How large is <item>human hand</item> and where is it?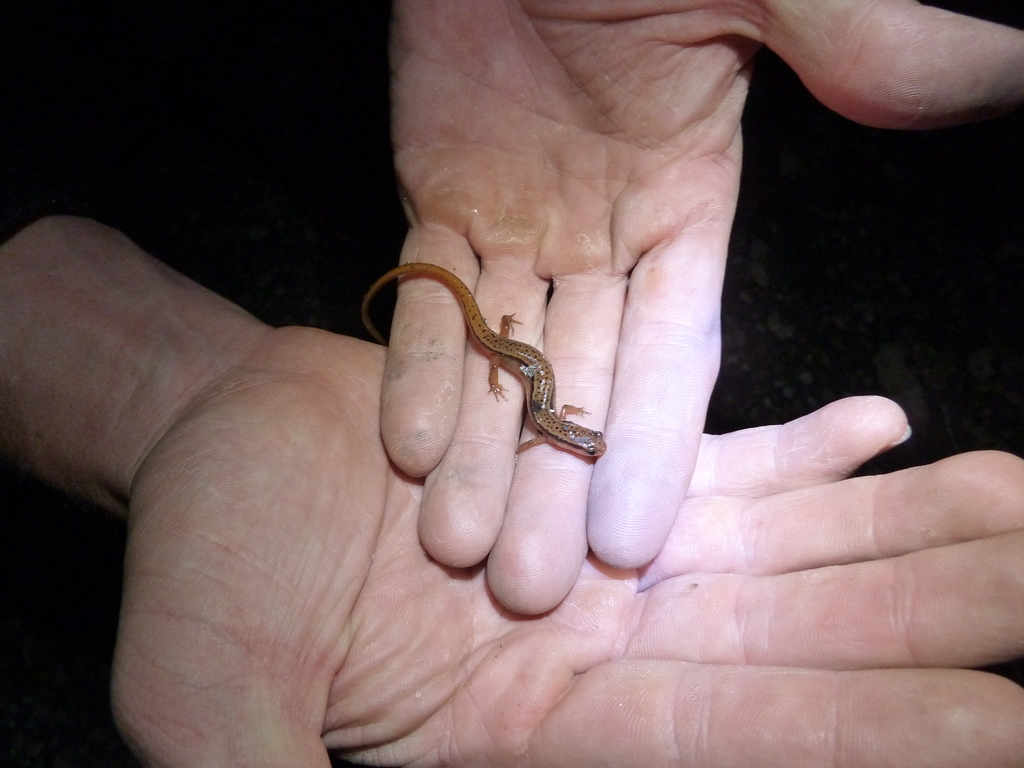
Bounding box: l=374, t=0, r=1023, b=621.
